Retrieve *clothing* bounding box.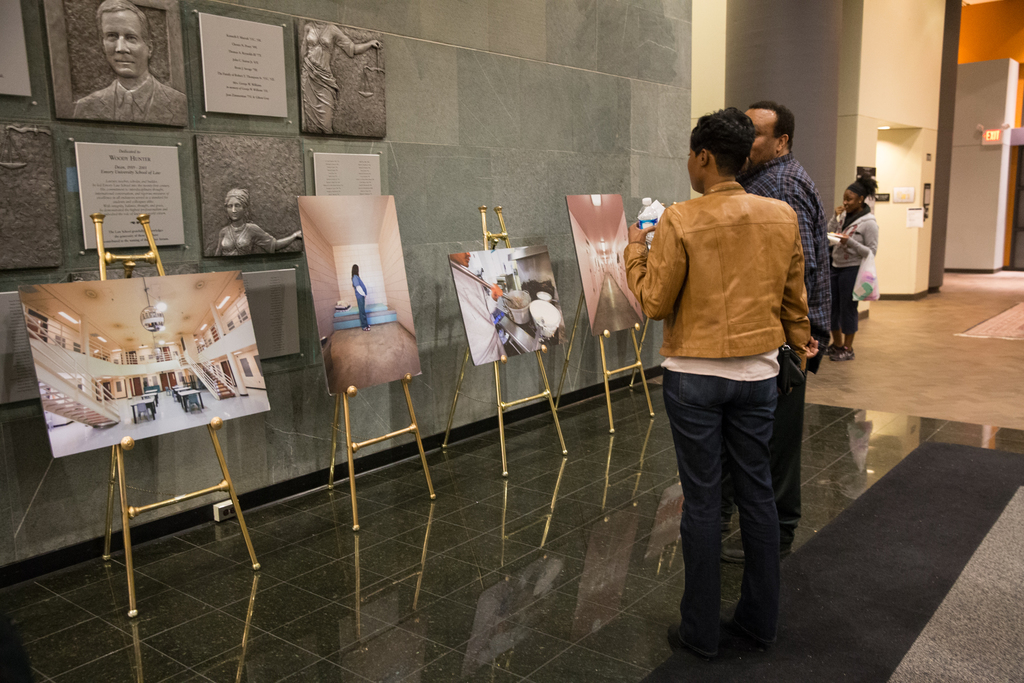
Bounding box: select_region(79, 72, 196, 120).
